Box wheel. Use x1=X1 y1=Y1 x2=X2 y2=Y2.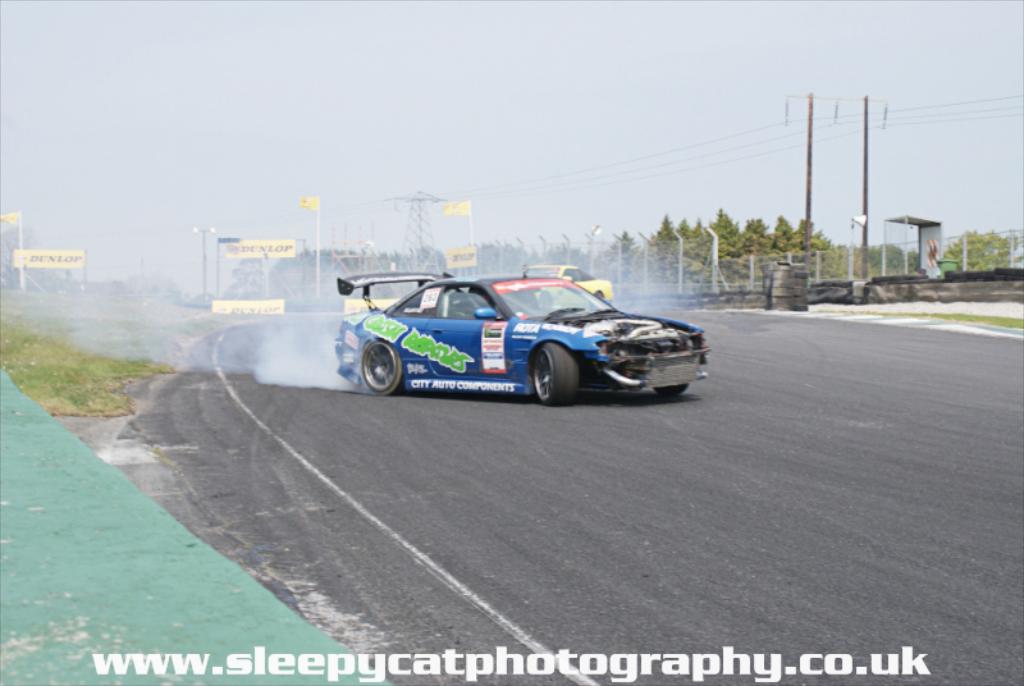
x1=517 y1=346 x2=581 y2=404.
